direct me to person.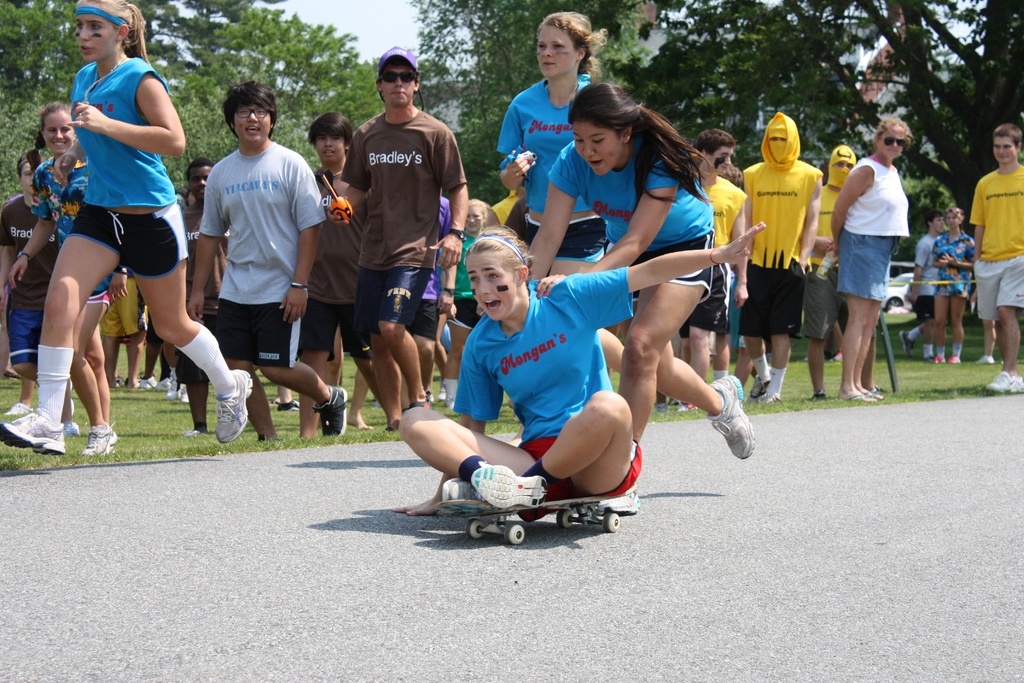
Direction: 8:101:145:455.
